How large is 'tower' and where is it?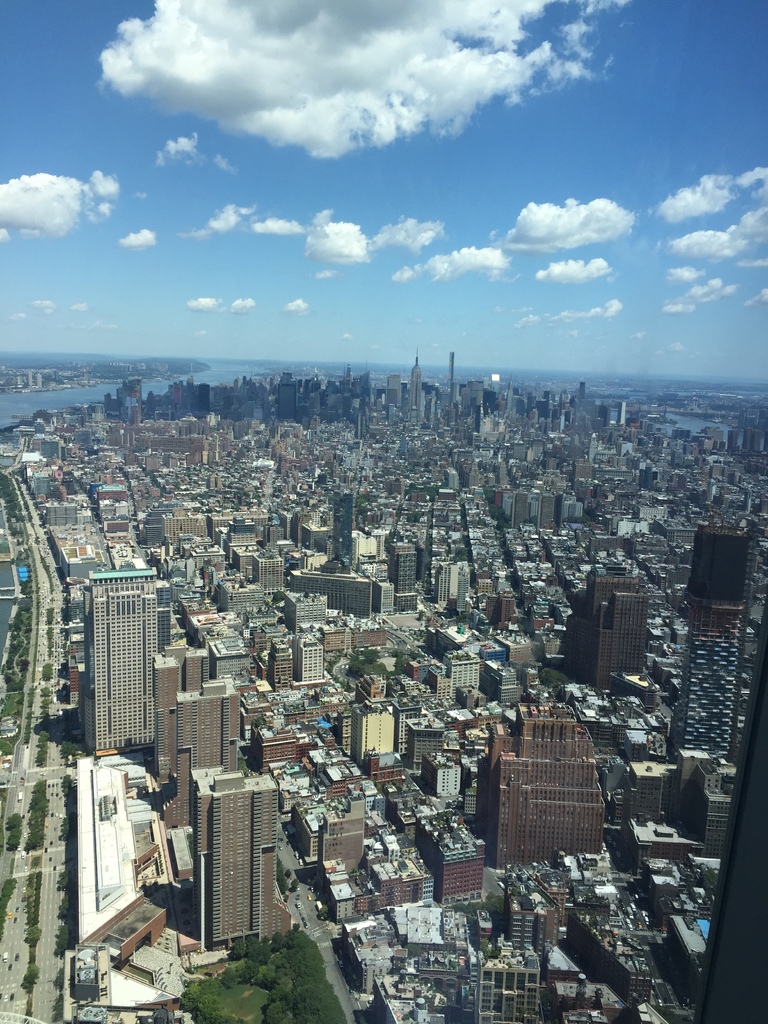
Bounding box: box(79, 572, 160, 758).
